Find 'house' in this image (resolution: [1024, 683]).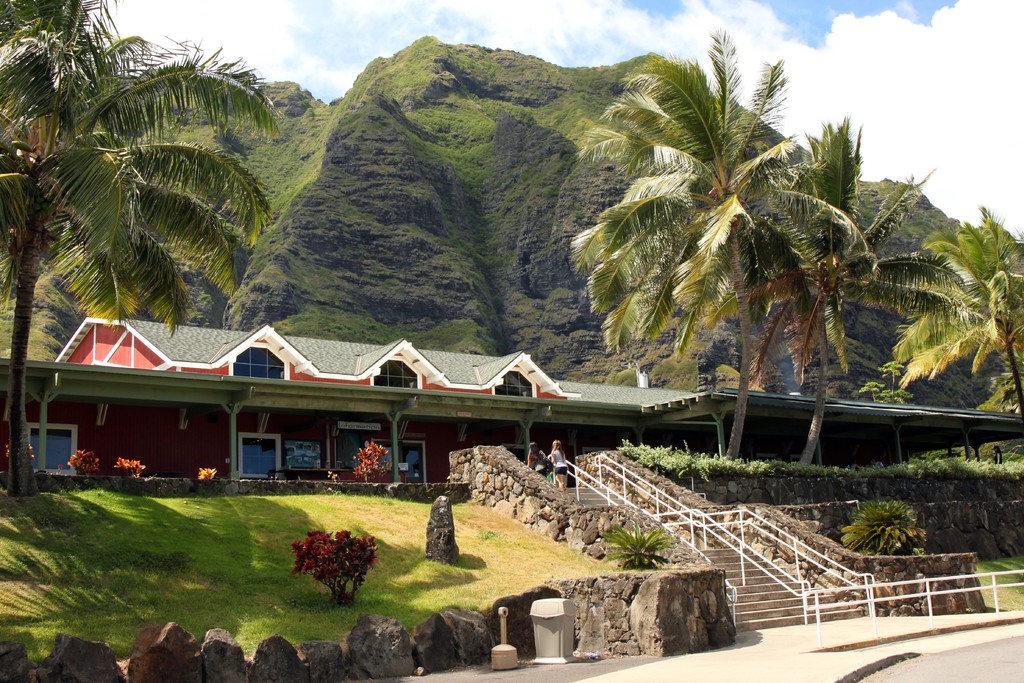
box(0, 313, 1023, 497).
